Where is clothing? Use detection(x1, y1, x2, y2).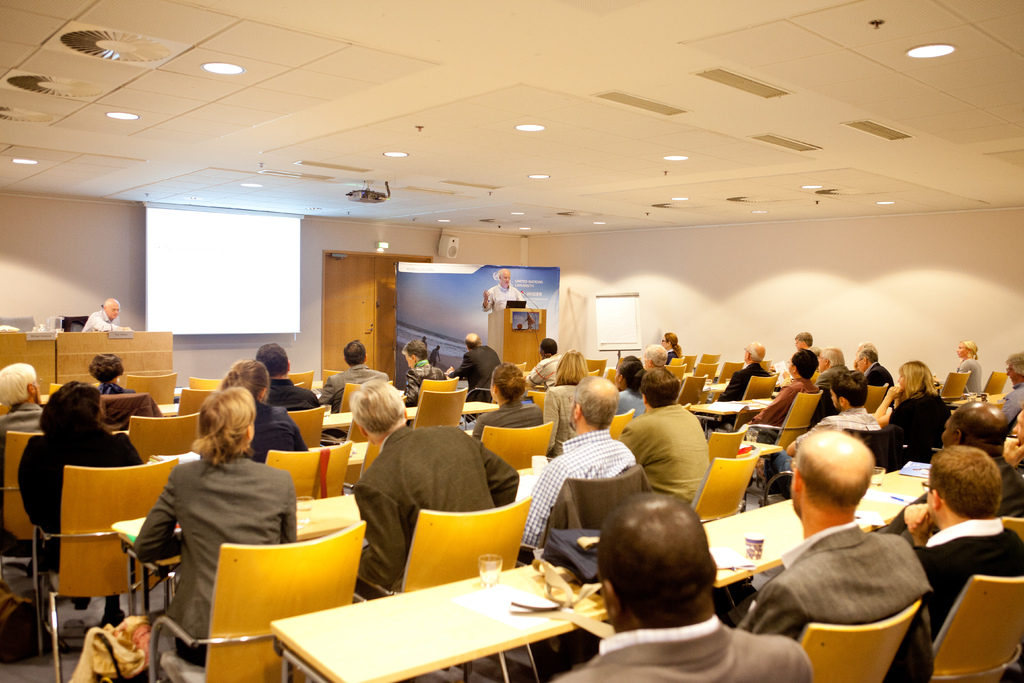
detection(465, 404, 545, 434).
